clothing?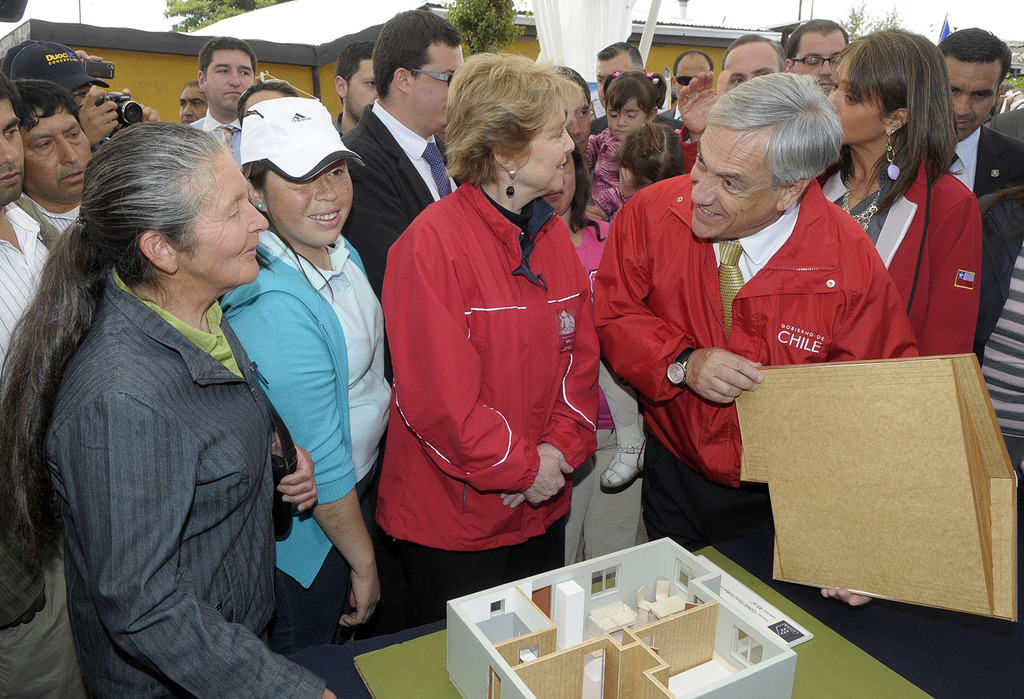
[left=964, top=176, right=1023, bottom=477]
